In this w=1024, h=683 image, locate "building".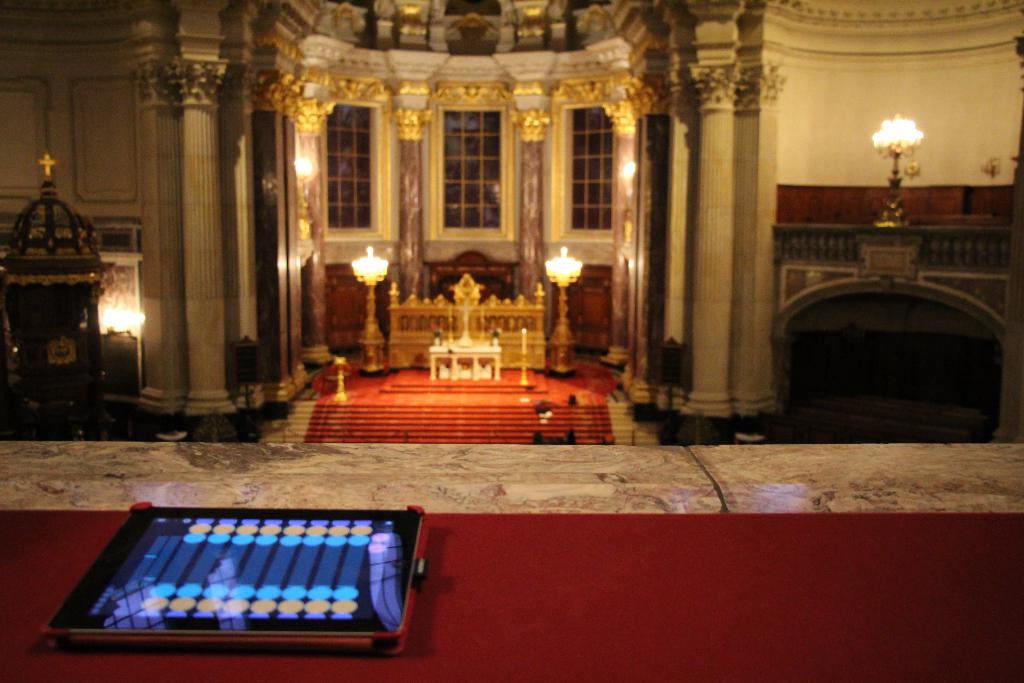
Bounding box: l=0, t=0, r=1023, b=679.
